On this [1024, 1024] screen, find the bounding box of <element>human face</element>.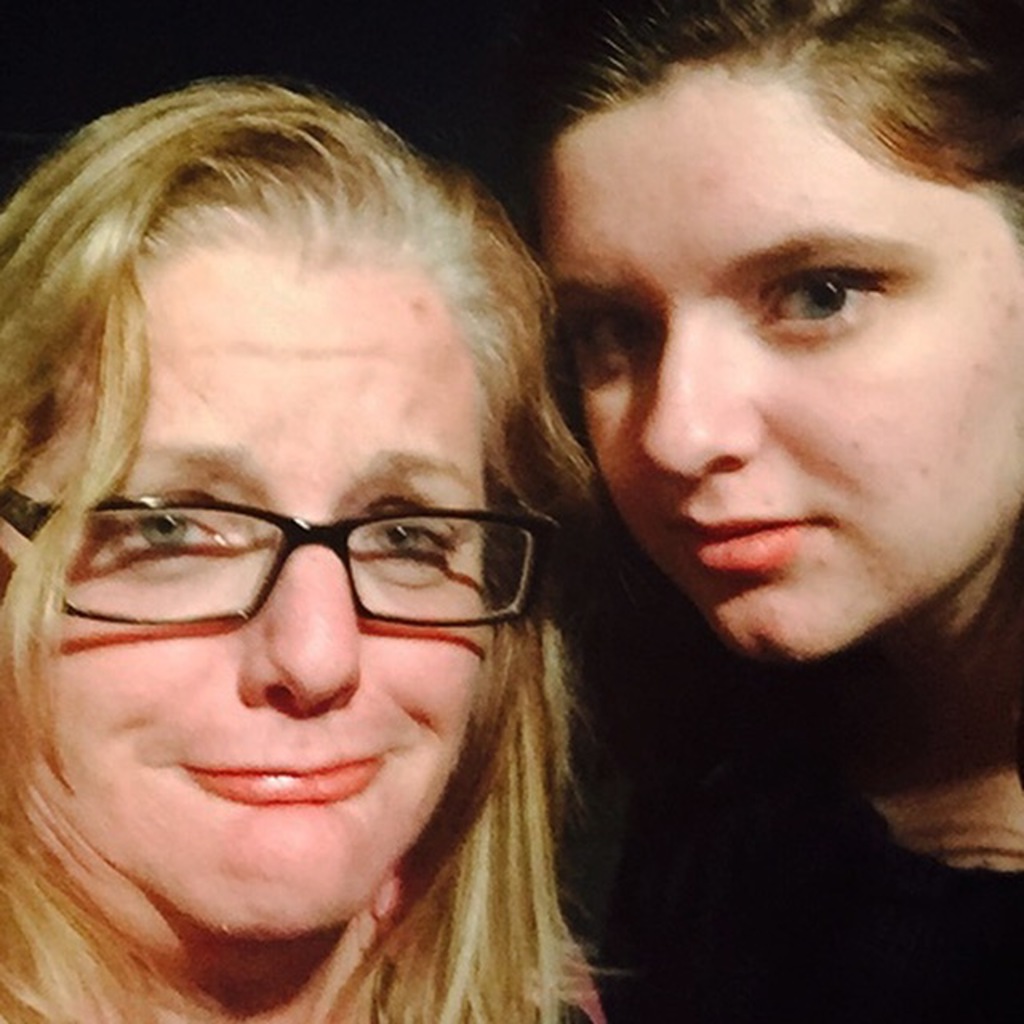
Bounding box: (0,232,491,939).
